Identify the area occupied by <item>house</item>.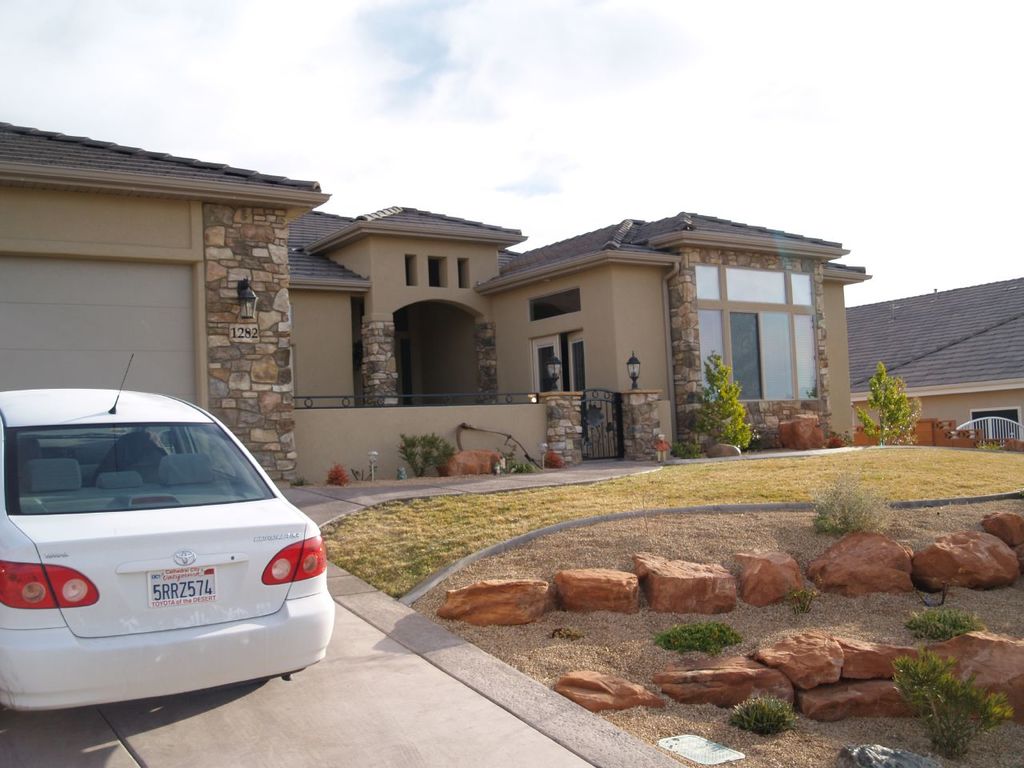
Area: 0, 122, 315, 510.
